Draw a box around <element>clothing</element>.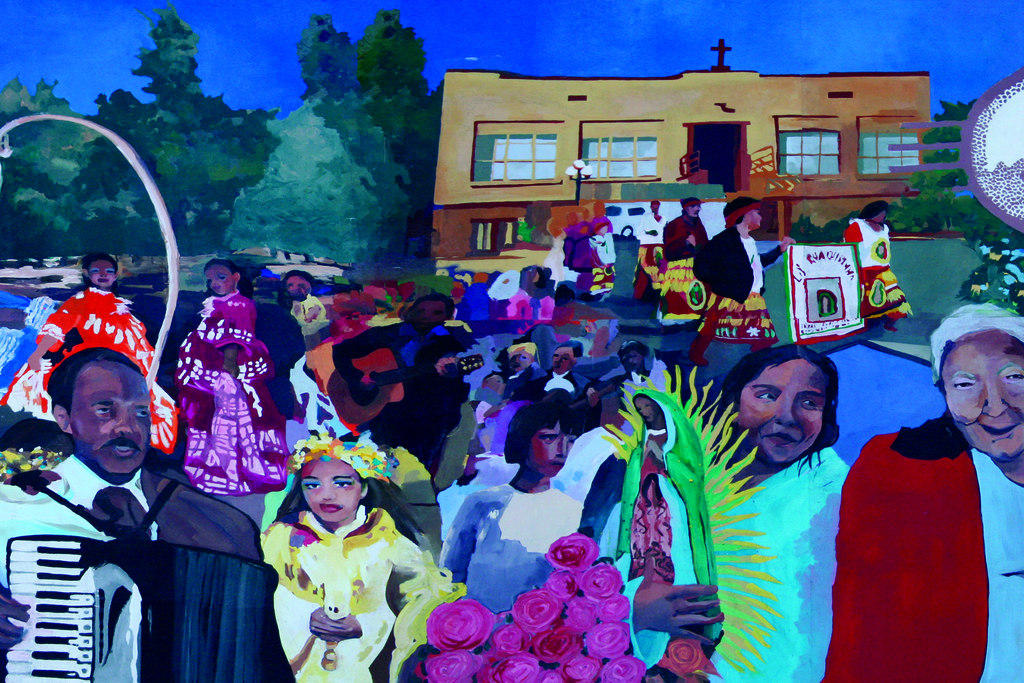
{"x1": 438, "y1": 476, "x2": 578, "y2": 616}.
